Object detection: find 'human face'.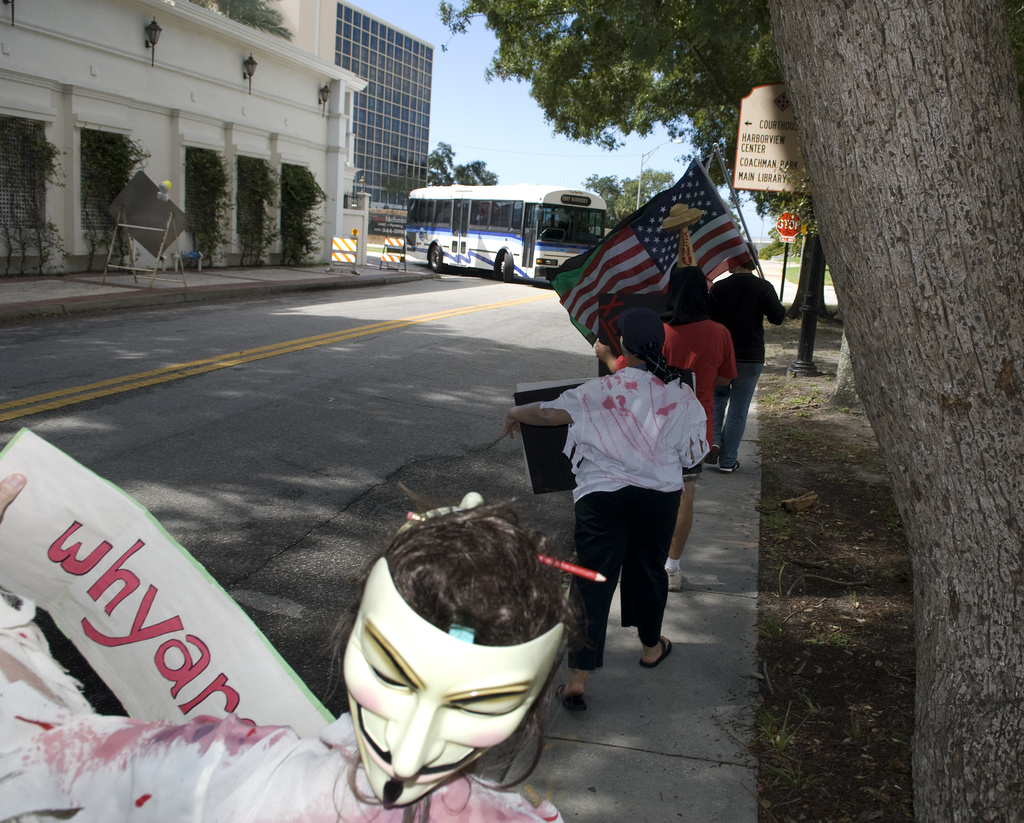
<region>335, 554, 564, 804</region>.
